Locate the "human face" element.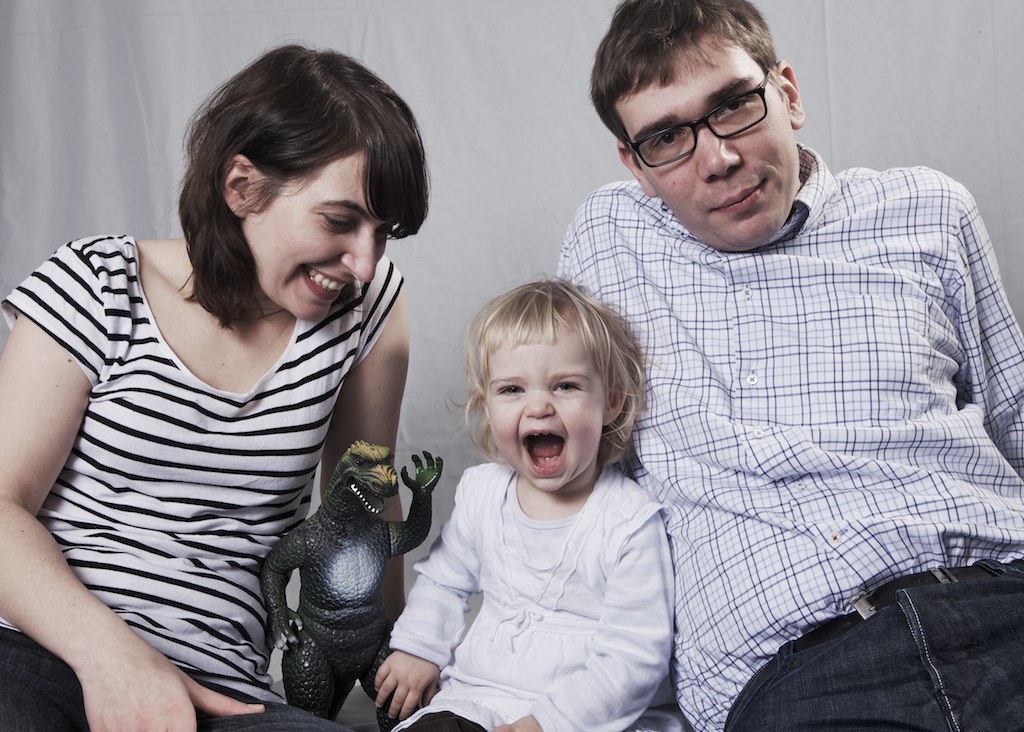
Element bbox: detection(239, 149, 403, 325).
